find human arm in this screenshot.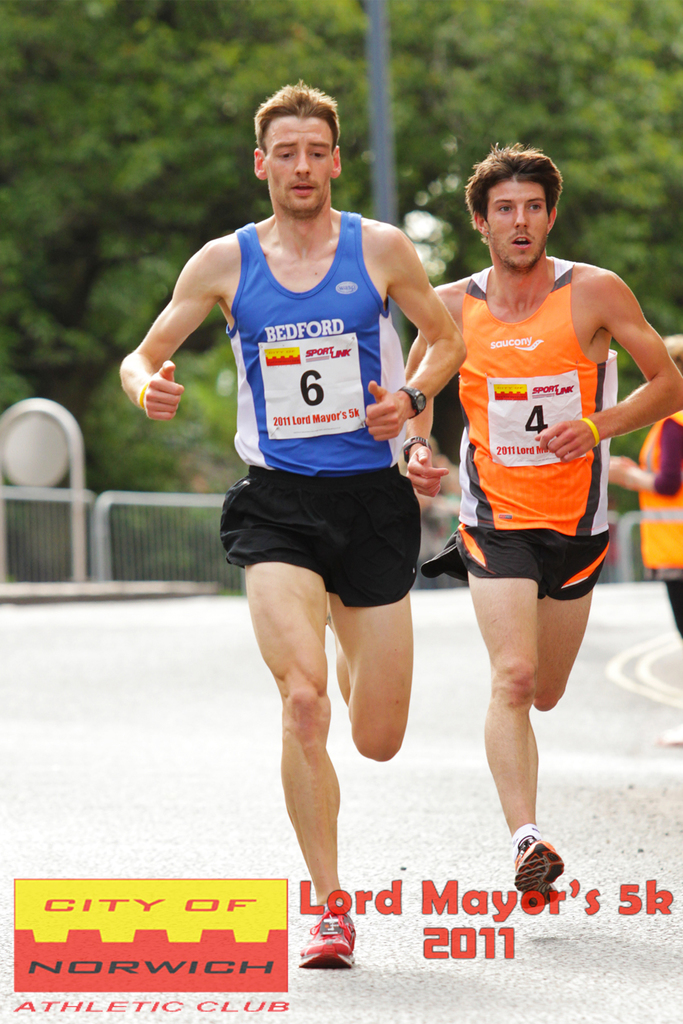
The bounding box for human arm is bbox=[400, 329, 455, 499].
